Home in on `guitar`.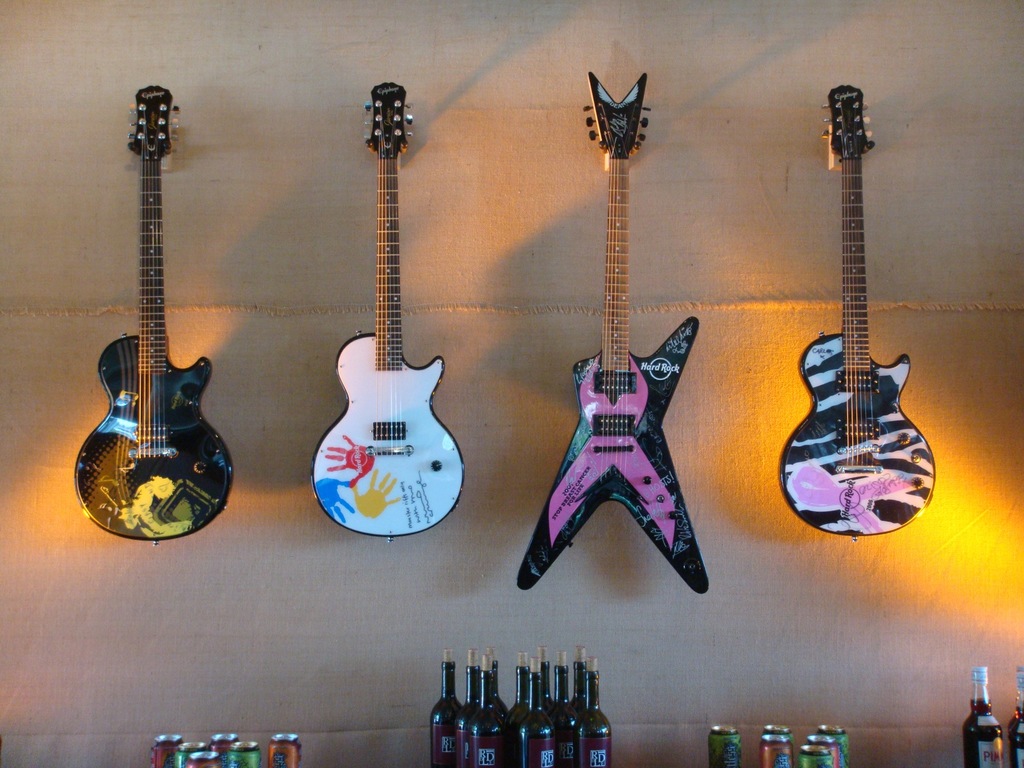
Homed in at [303,79,472,548].
